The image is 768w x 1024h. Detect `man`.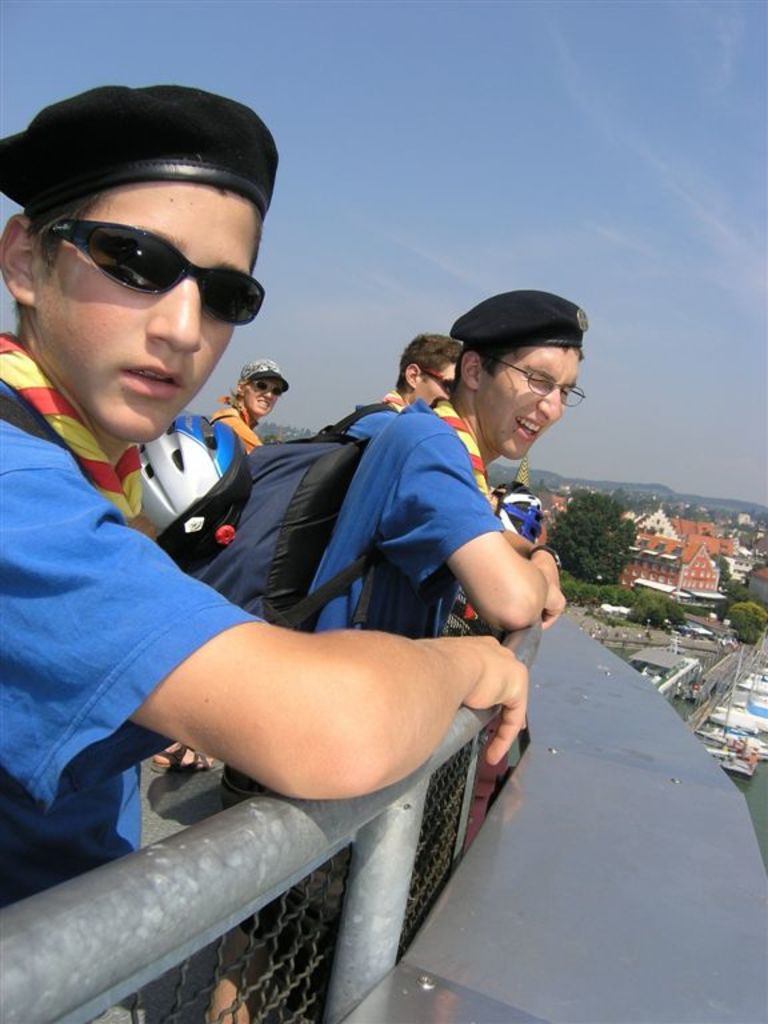
Detection: [335,325,493,448].
